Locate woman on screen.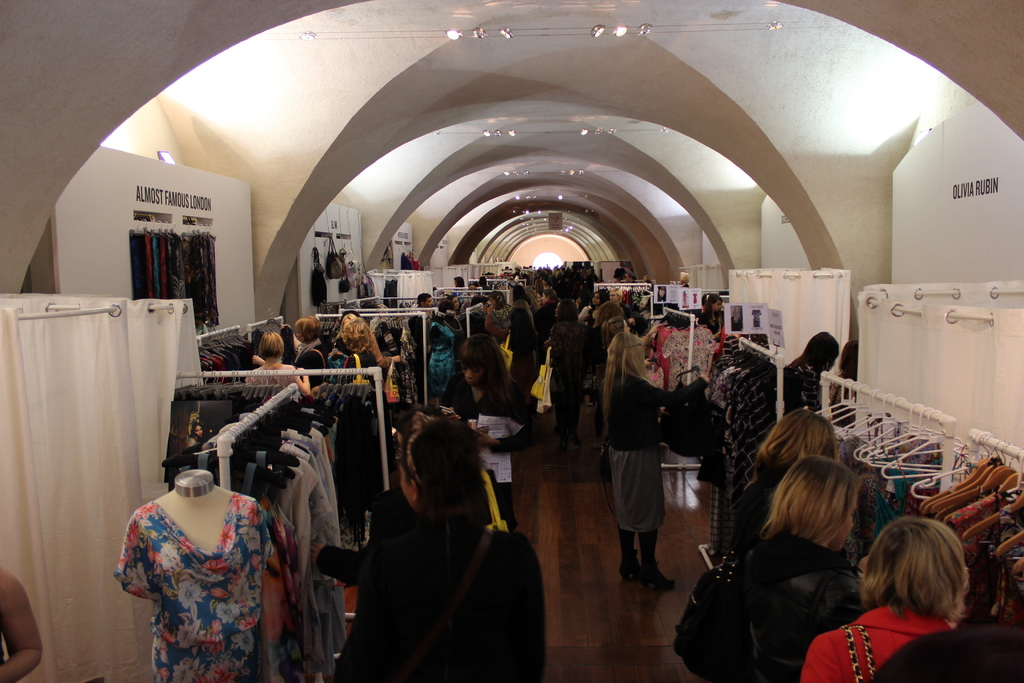
On screen at x1=435, y1=340, x2=536, y2=530.
